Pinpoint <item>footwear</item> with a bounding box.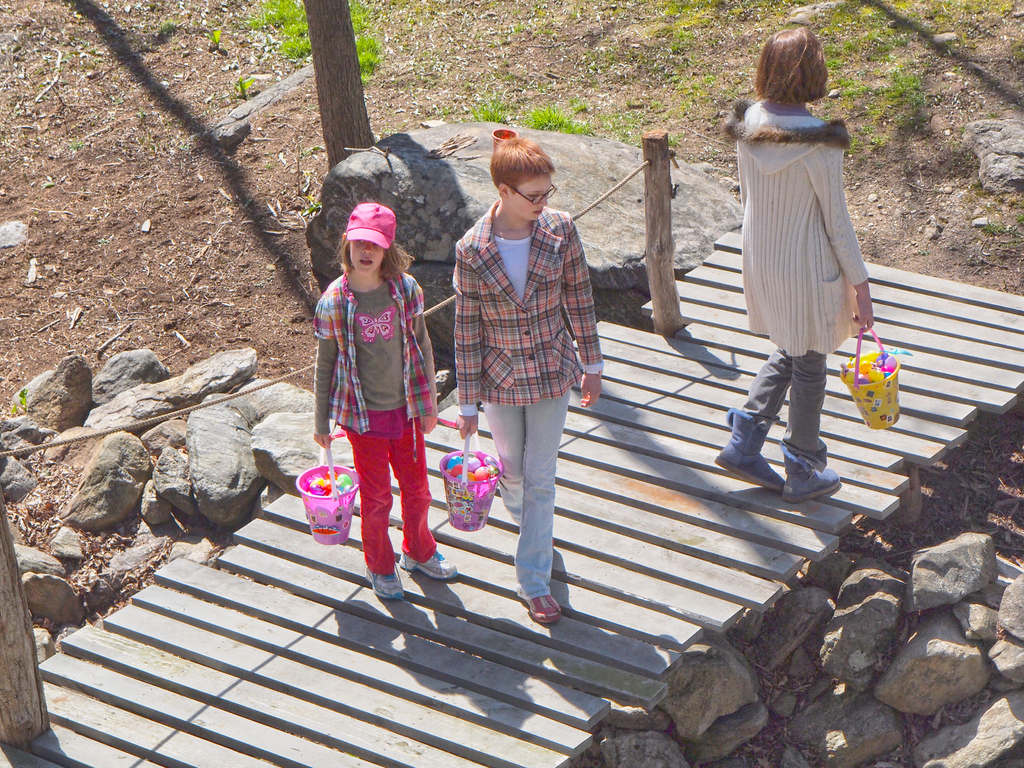
crop(366, 558, 403, 604).
